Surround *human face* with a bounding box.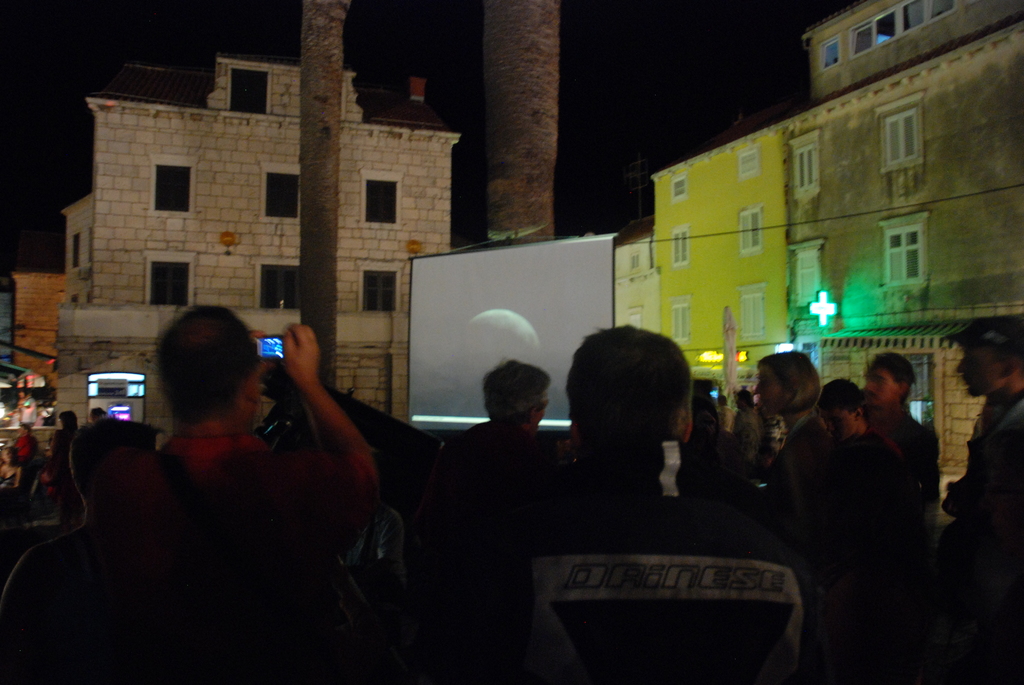
x1=825, y1=410, x2=852, y2=436.
